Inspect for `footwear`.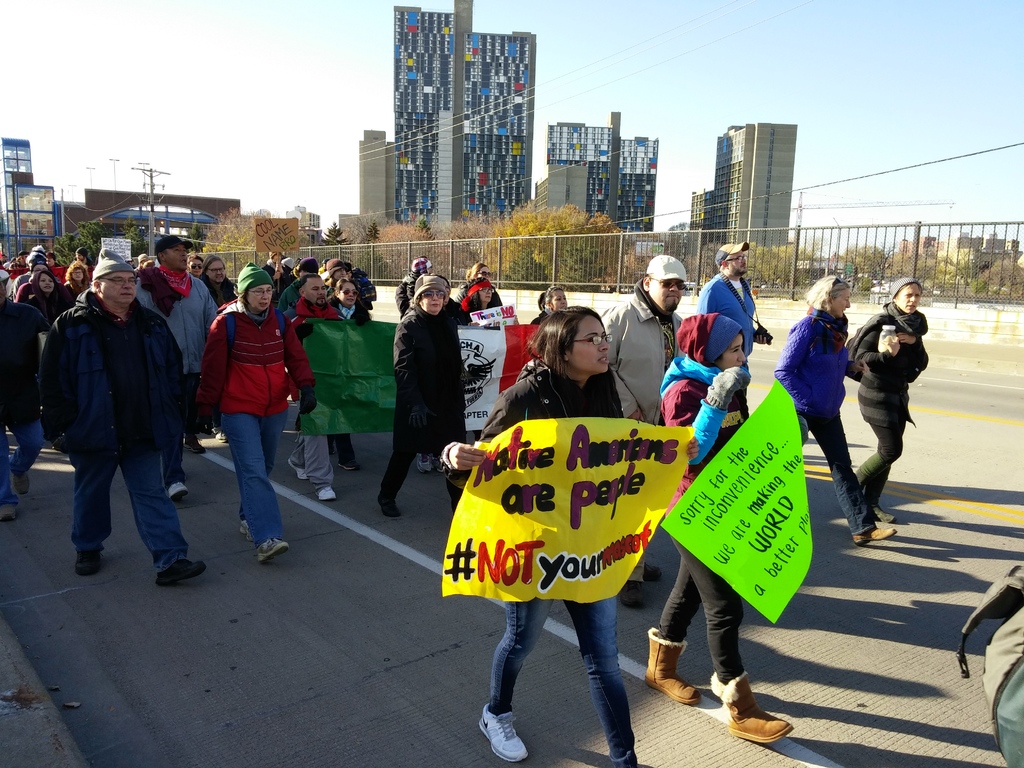
Inspection: [169, 481, 190, 504].
